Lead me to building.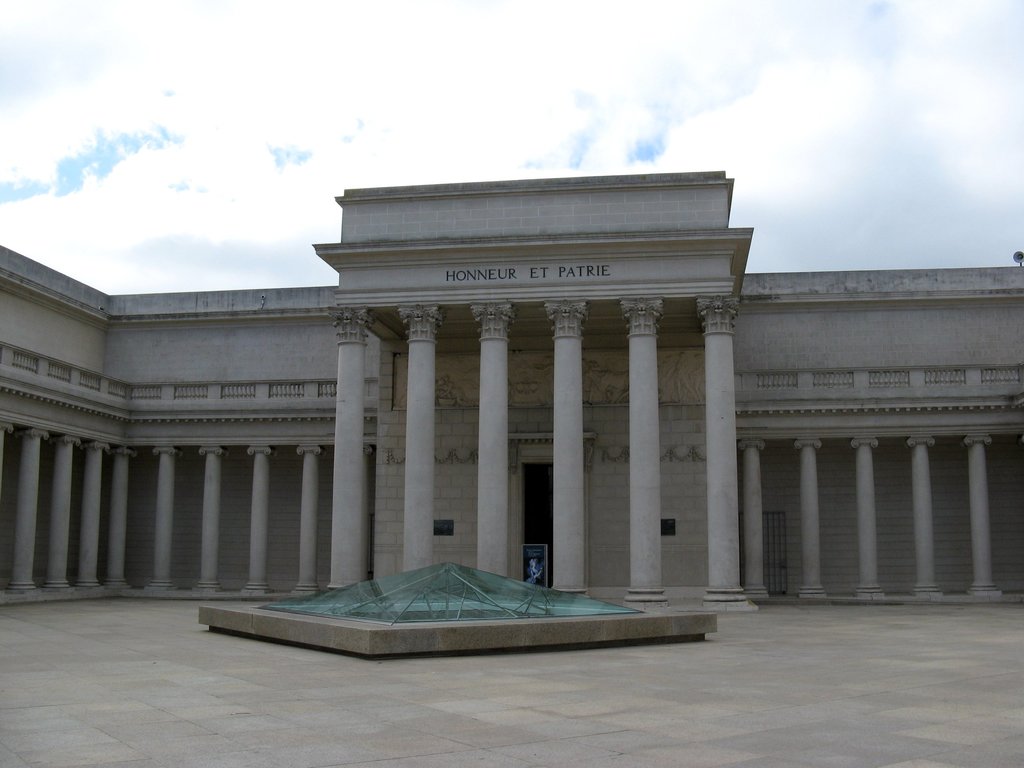
Lead to bbox=[0, 168, 1023, 608].
